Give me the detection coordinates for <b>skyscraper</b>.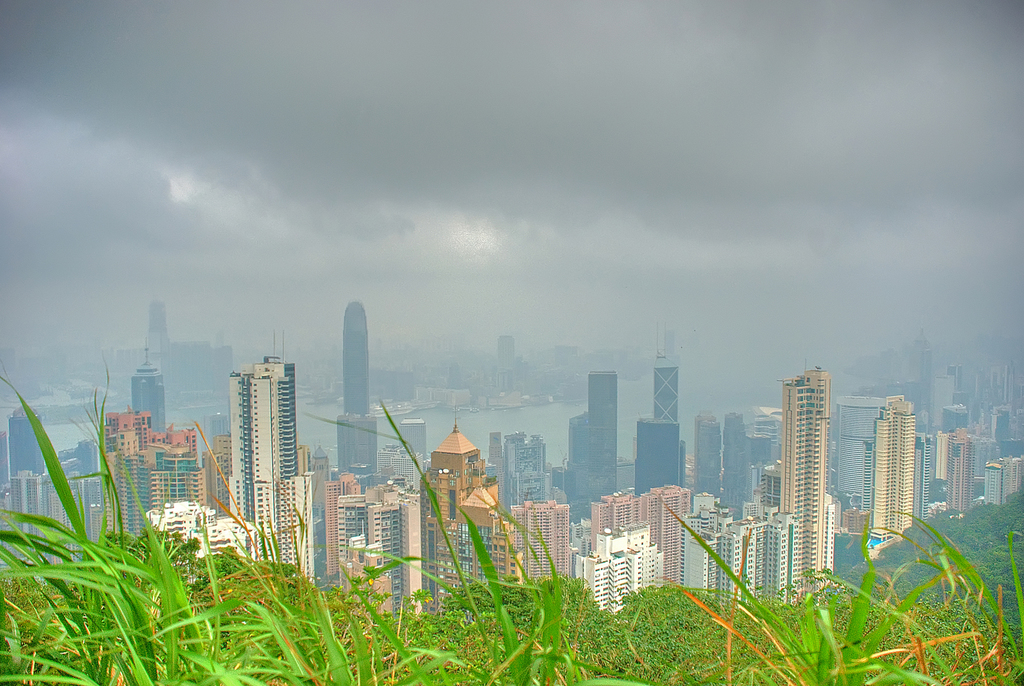
select_region(415, 420, 523, 615).
